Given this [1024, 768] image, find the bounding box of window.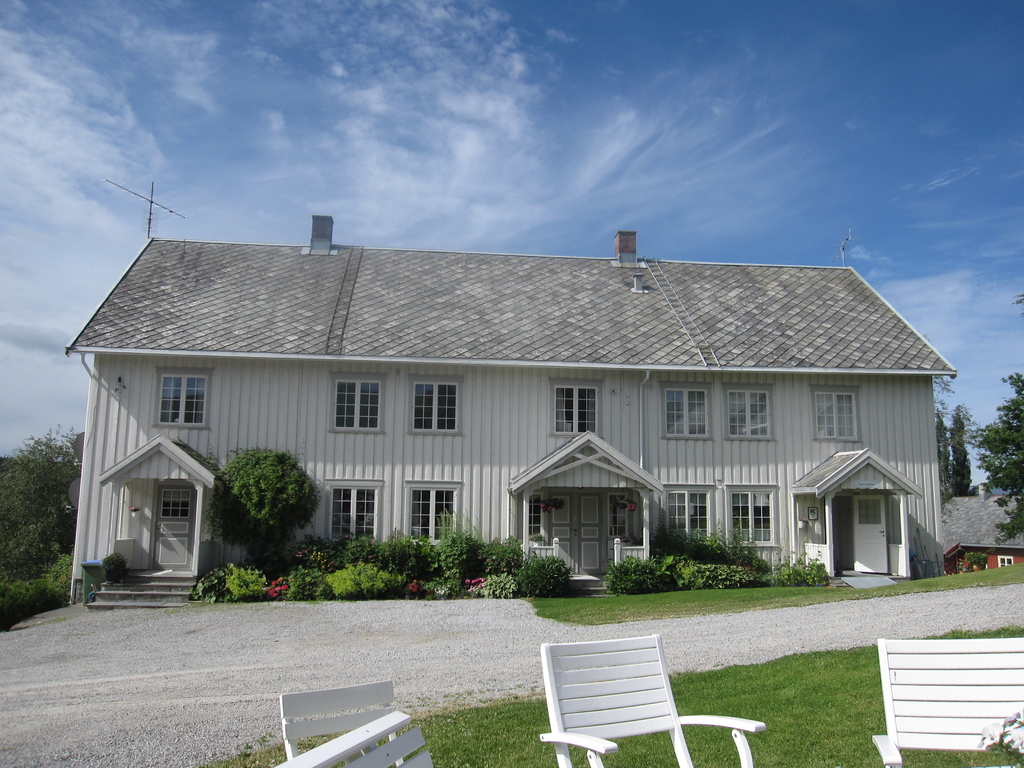
region(668, 490, 714, 549).
